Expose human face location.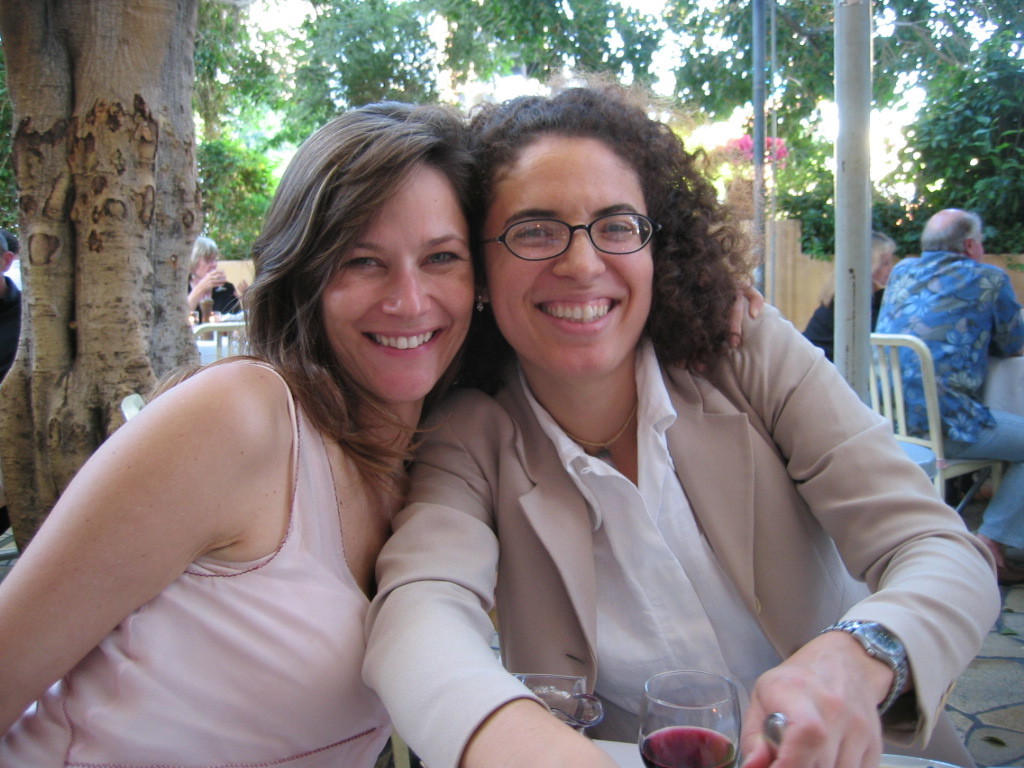
Exposed at bbox(874, 253, 893, 287).
